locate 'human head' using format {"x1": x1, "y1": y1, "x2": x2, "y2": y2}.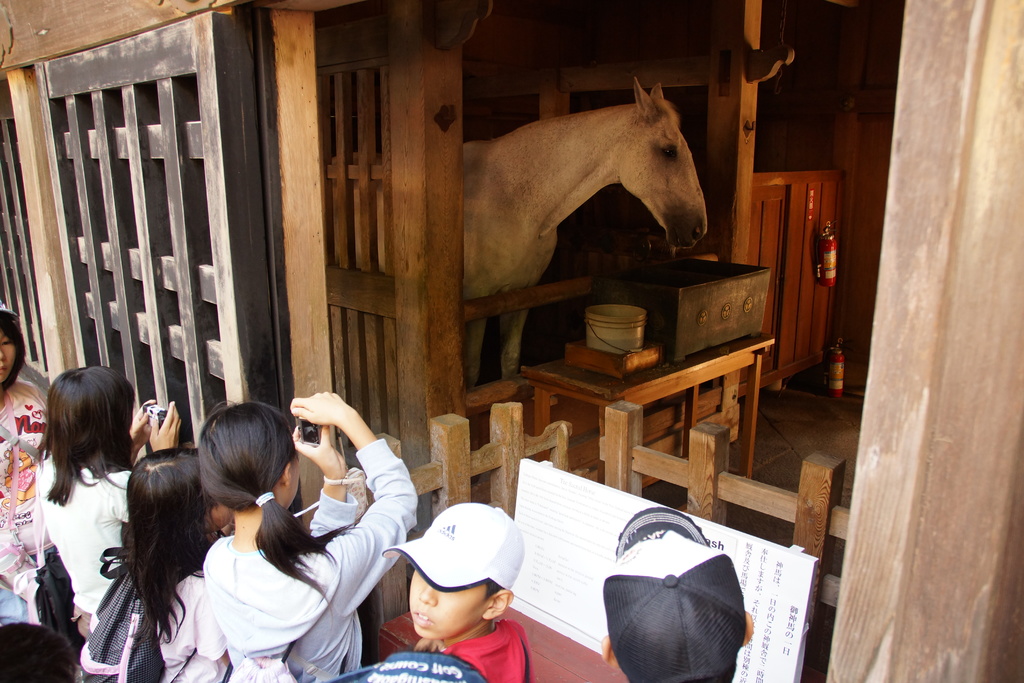
{"x1": 172, "y1": 404, "x2": 289, "y2": 546}.
